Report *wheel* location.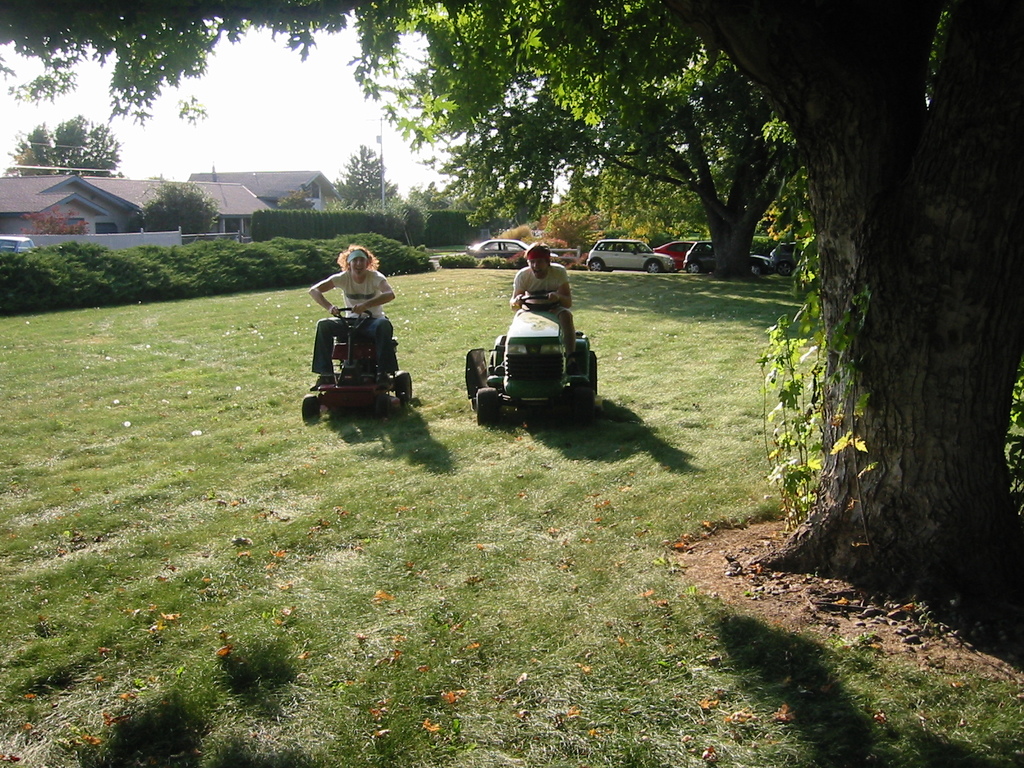
Report: bbox=[776, 260, 793, 276].
